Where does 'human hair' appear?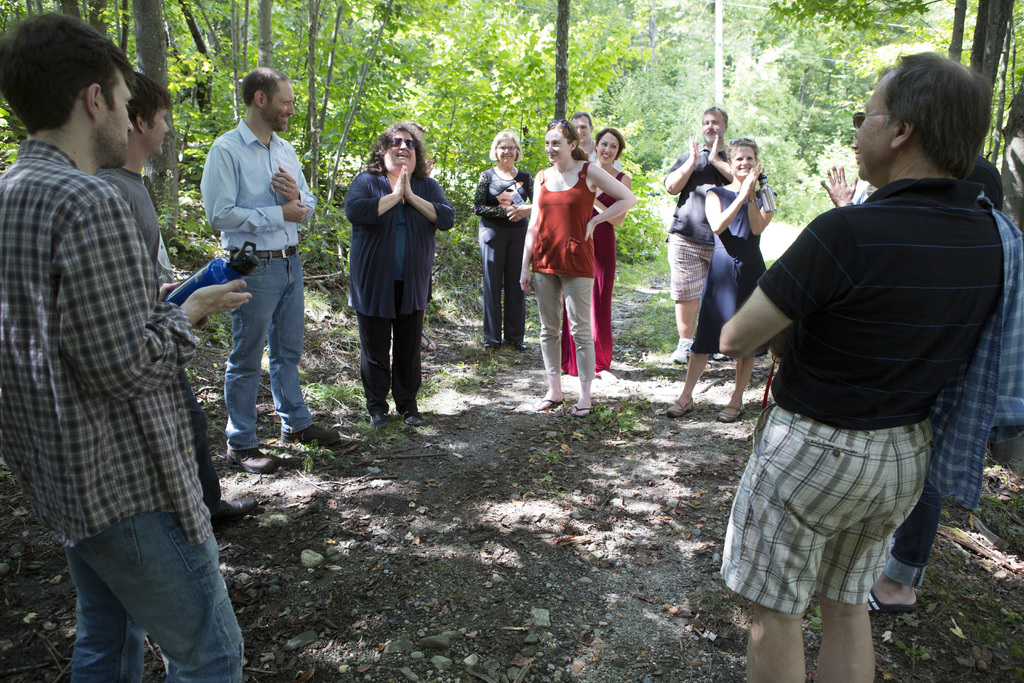
Appears at [x1=0, y1=12, x2=137, y2=134].
